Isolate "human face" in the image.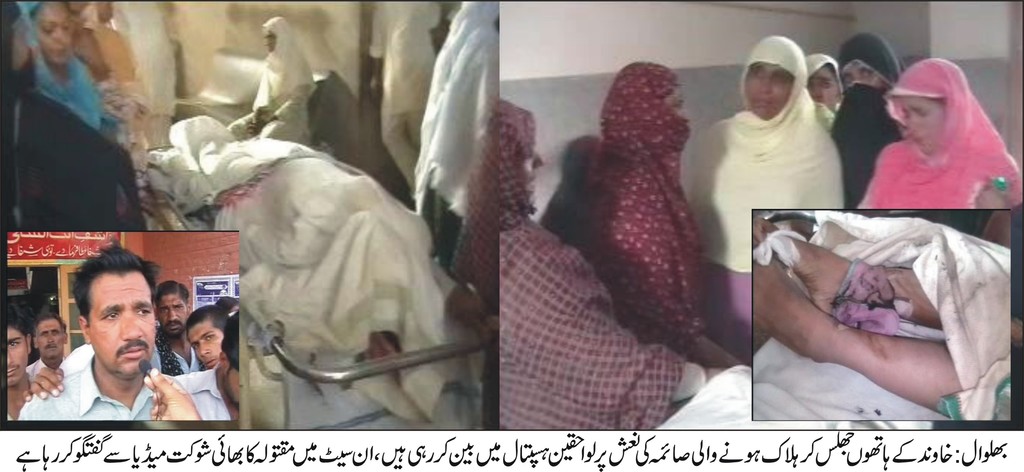
Isolated region: Rect(89, 270, 157, 380).
